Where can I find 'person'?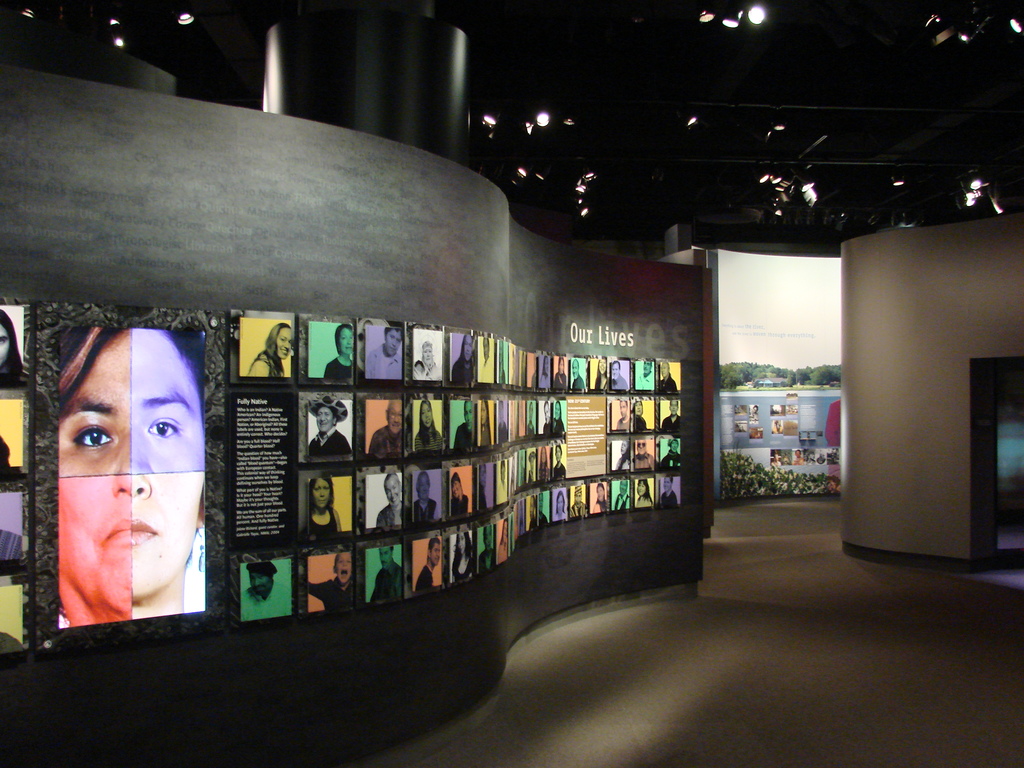
You can find it at rect(659, 360, 677, 385).
